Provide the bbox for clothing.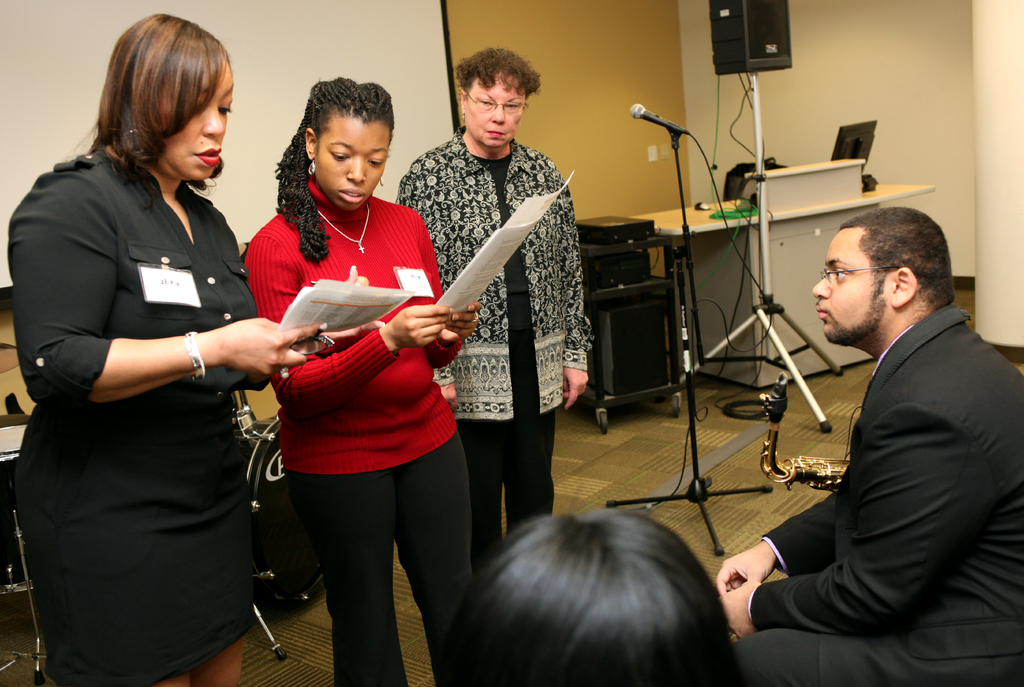
select_region(733, 305, 1023, 686).
